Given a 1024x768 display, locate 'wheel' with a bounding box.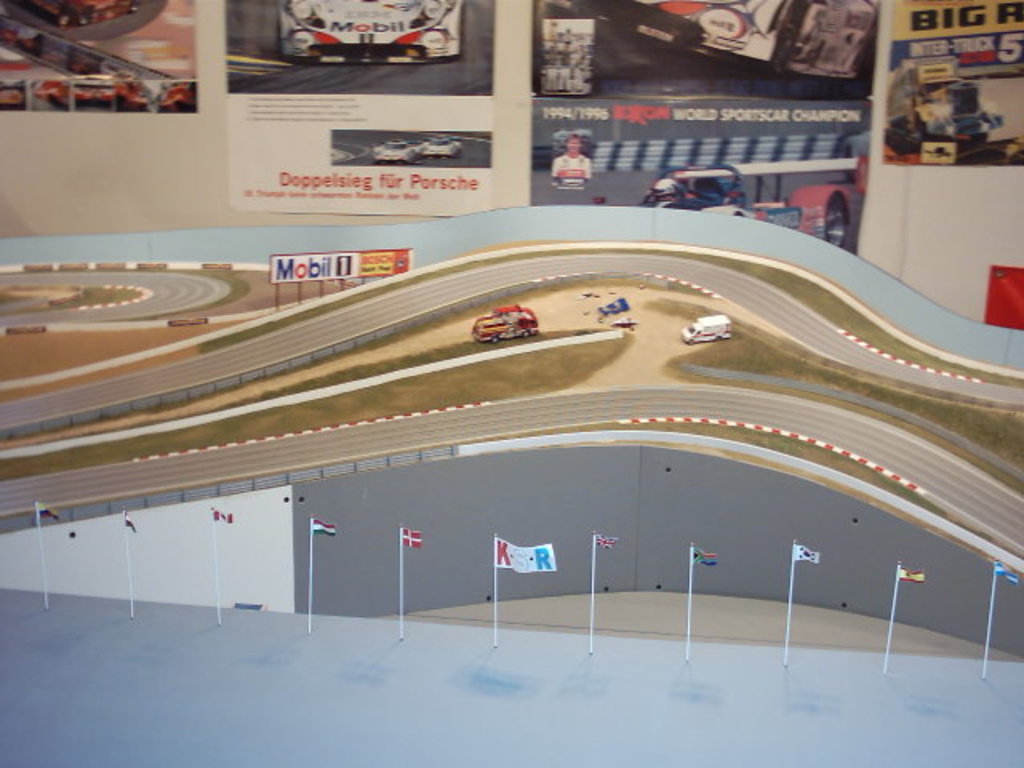
Located: x1=523, y1=330, x2=531, y2=339.
